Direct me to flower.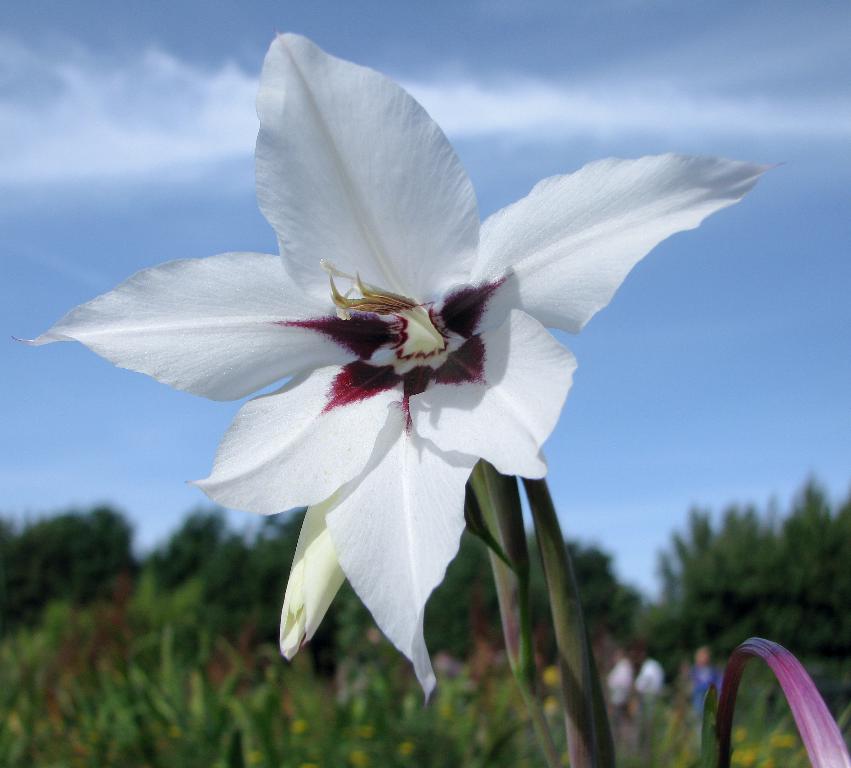
Direction: 71,40,706,689.
